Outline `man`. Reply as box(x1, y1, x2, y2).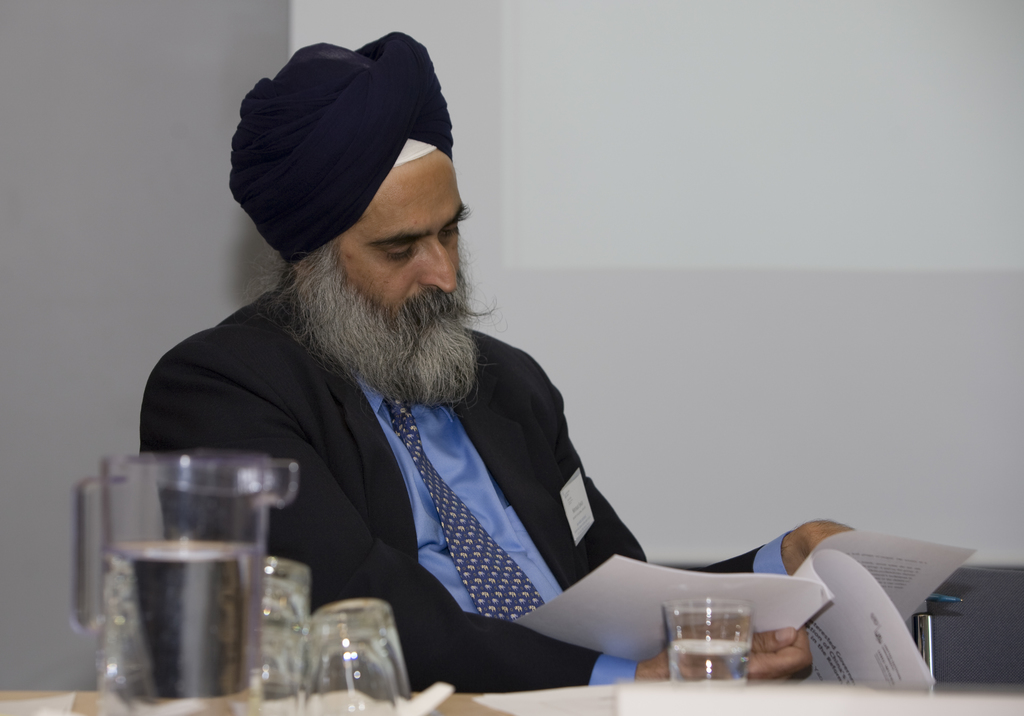
box(131, 58, 810, 701).
